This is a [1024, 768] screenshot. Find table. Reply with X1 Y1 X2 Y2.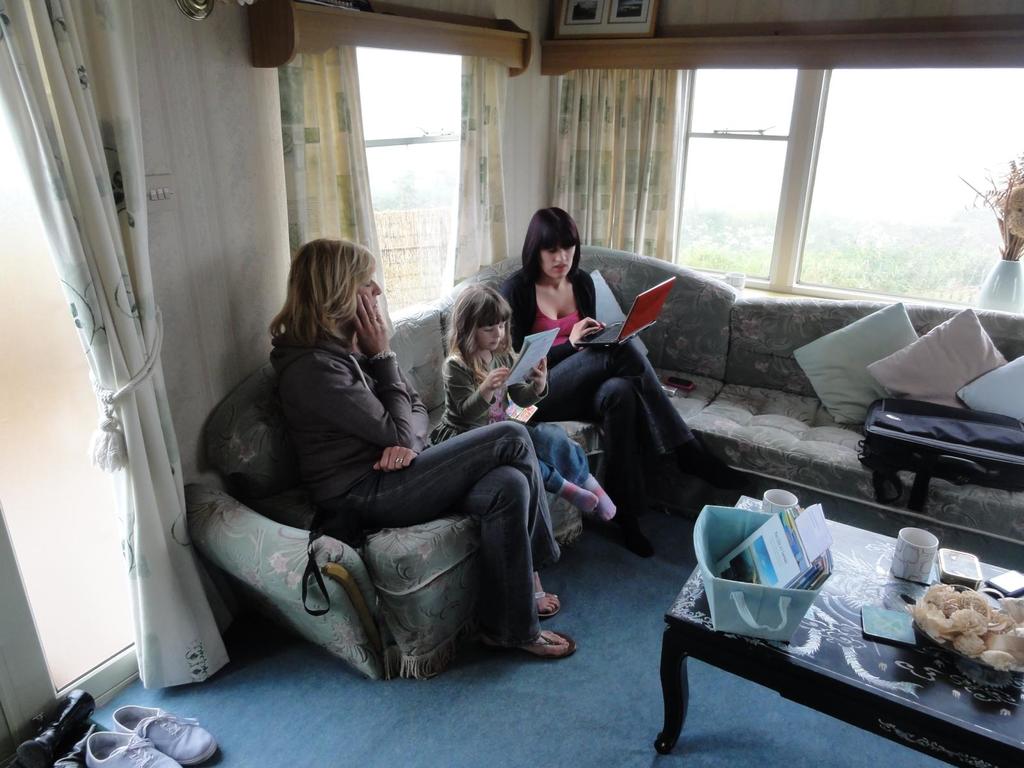
647 515 1023 767.
